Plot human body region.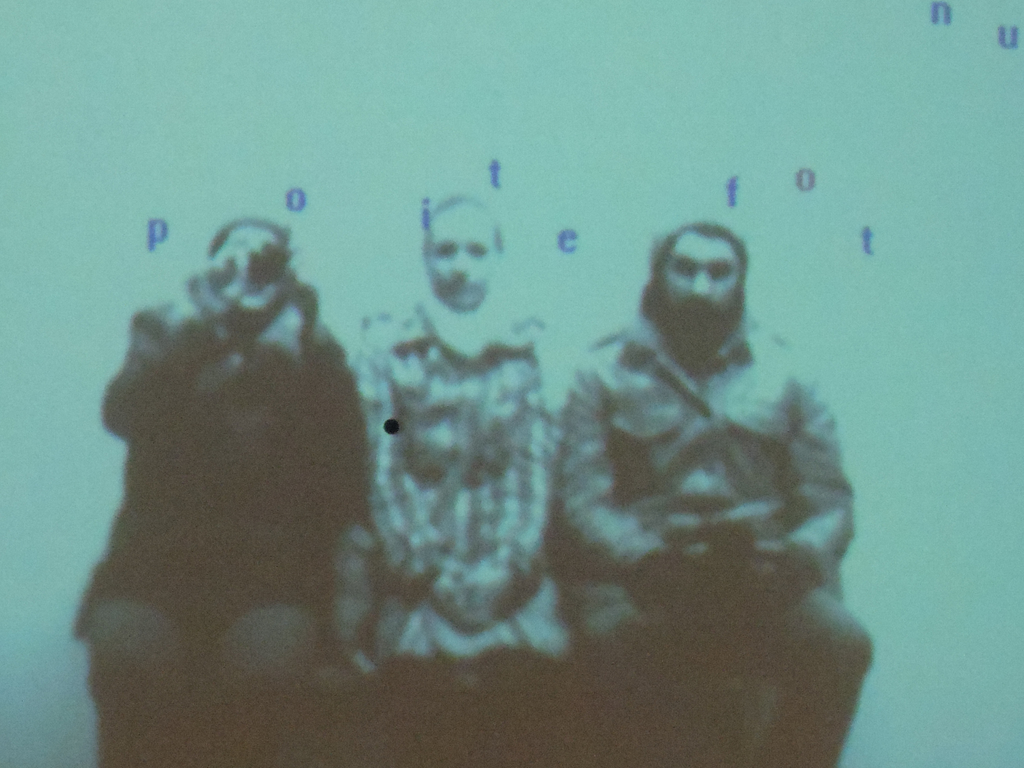
Plotted at (555,314,879,767).
